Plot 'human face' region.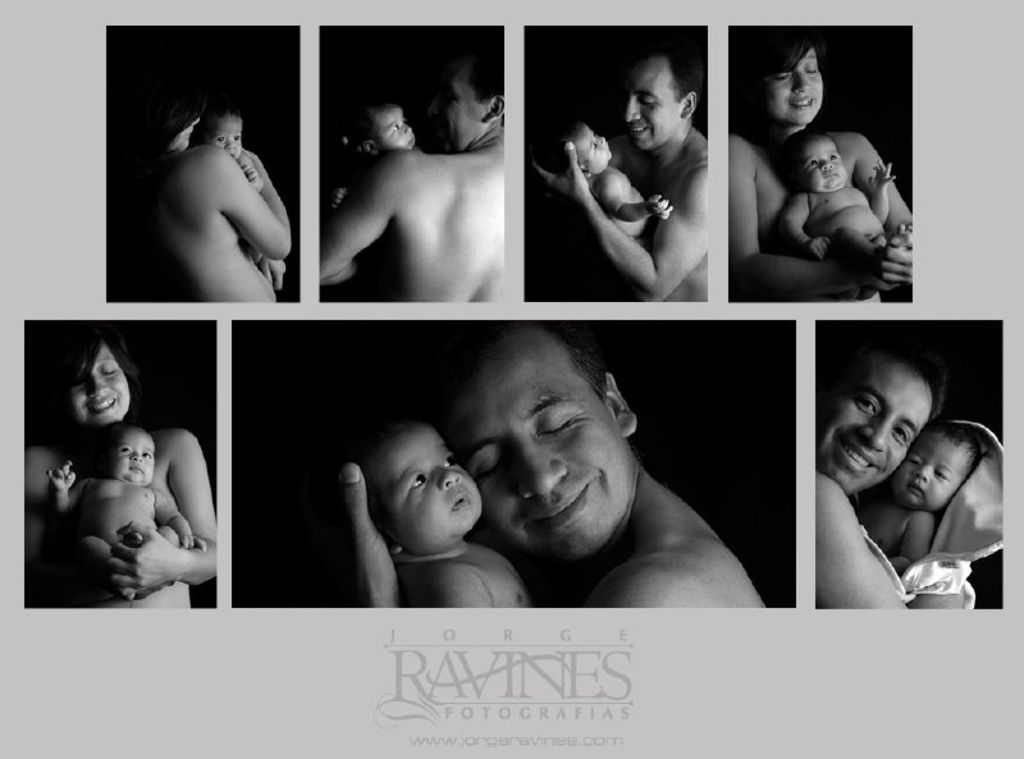
Plotted at (x1=892, y1=426, x2=970, y2=511).
